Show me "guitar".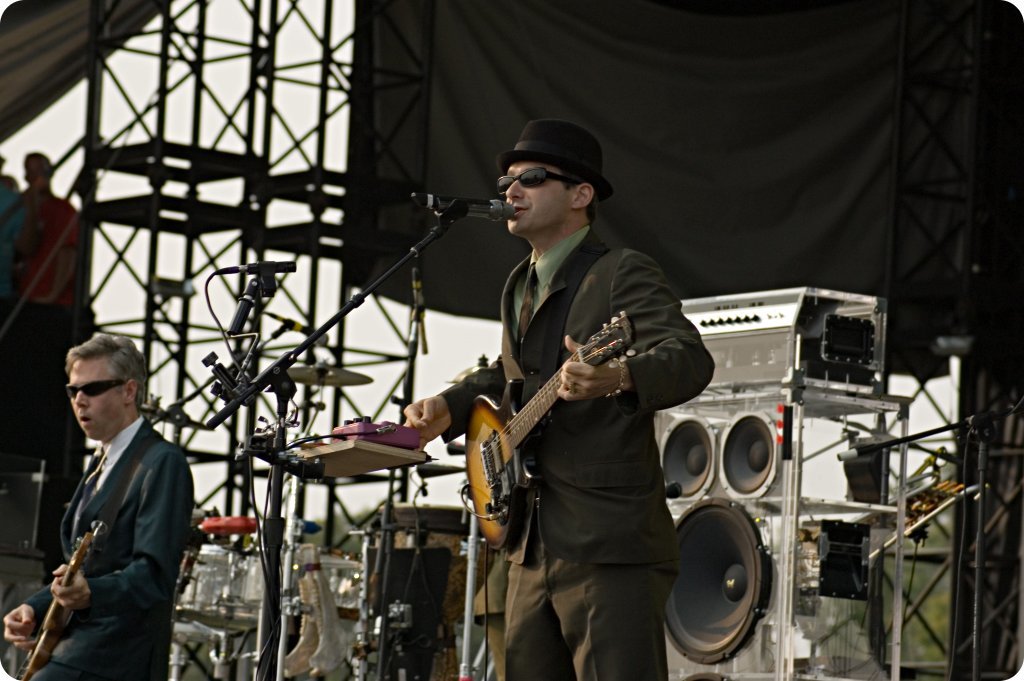
"guitar" is here: (7, 519, 108, 677).
